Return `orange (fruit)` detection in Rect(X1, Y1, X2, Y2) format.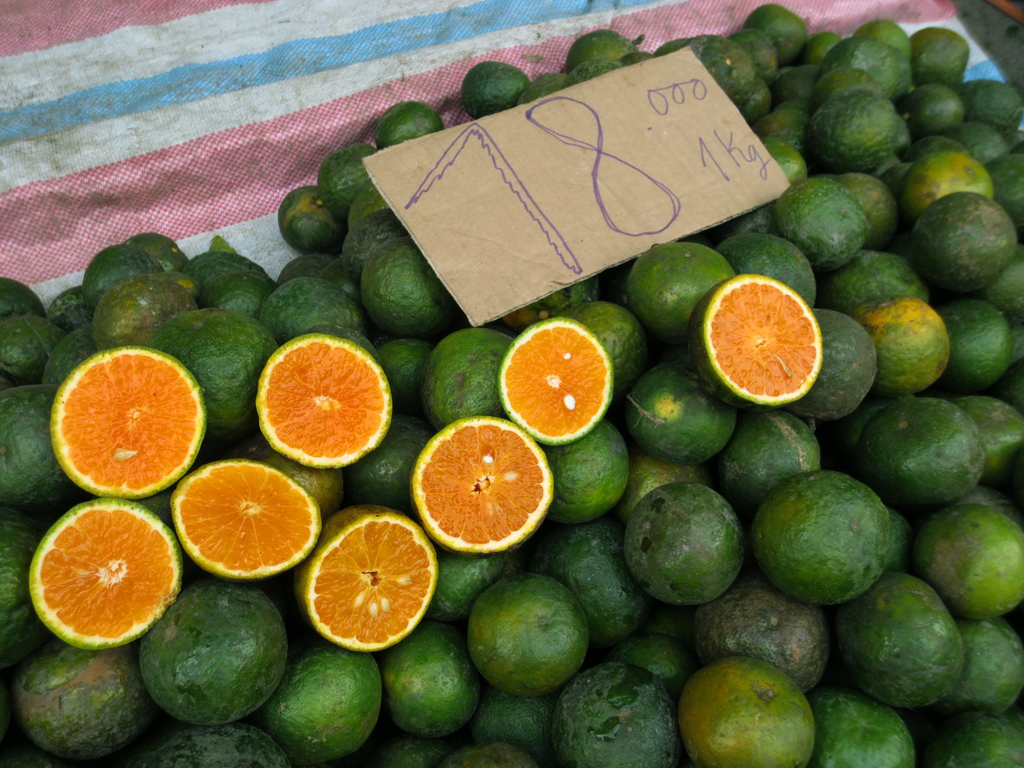
Rect(902, 147, 982, 208).
